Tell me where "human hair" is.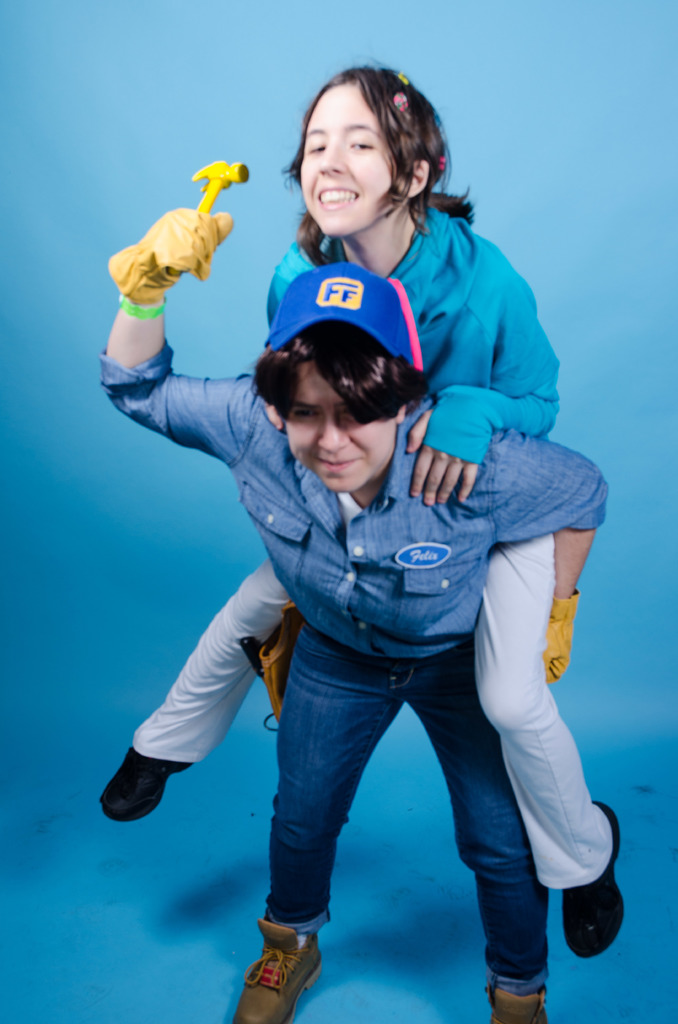
"human hair" is at <region>247, 323, 431, 428</region>.
